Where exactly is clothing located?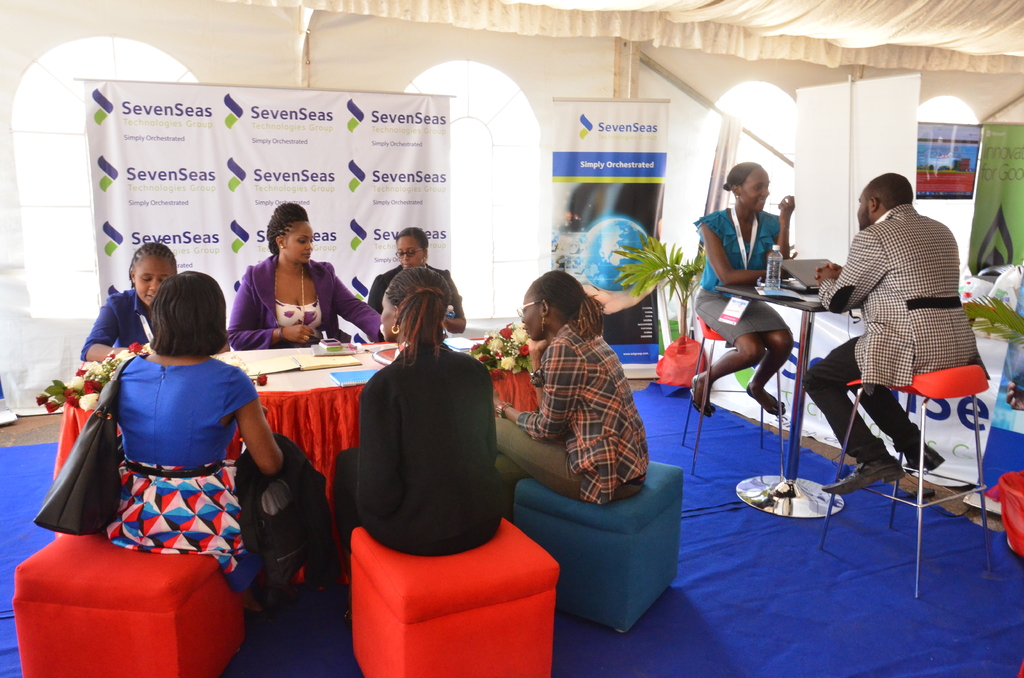
Its bounding box is bbox=(691, 208, 786, 352).
